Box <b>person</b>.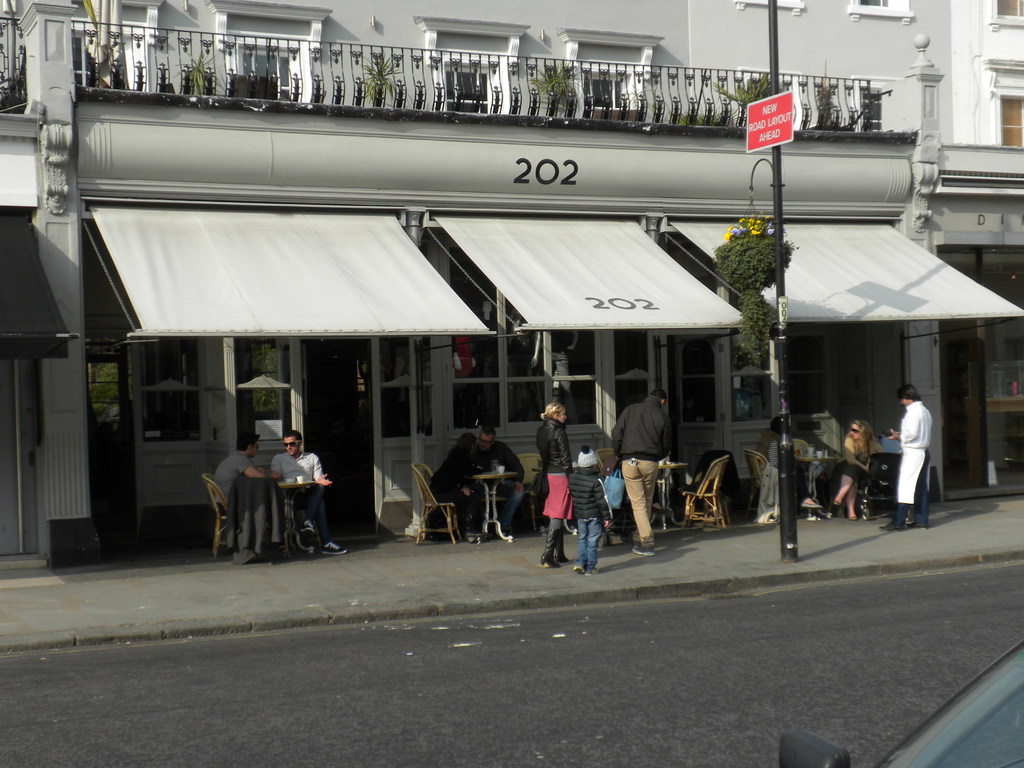
bbox(566, 445, 613, 575).
